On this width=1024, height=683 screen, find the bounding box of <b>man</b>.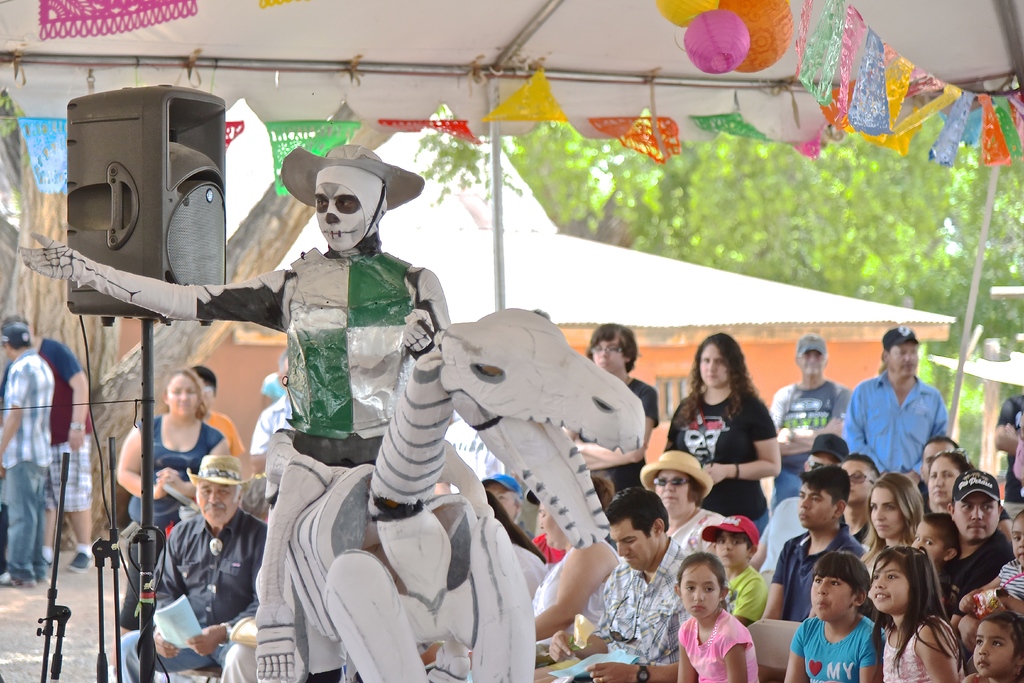
Bounding box: detection(115, 454, 266, 682).
